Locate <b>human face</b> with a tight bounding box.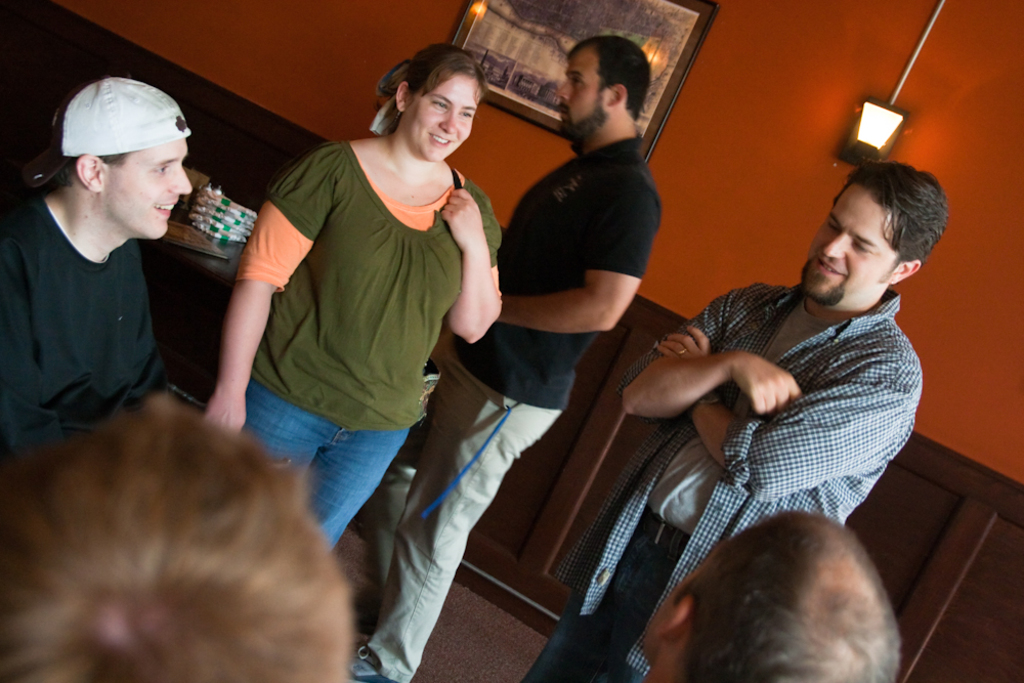
box(413, 78, 482, 160).
